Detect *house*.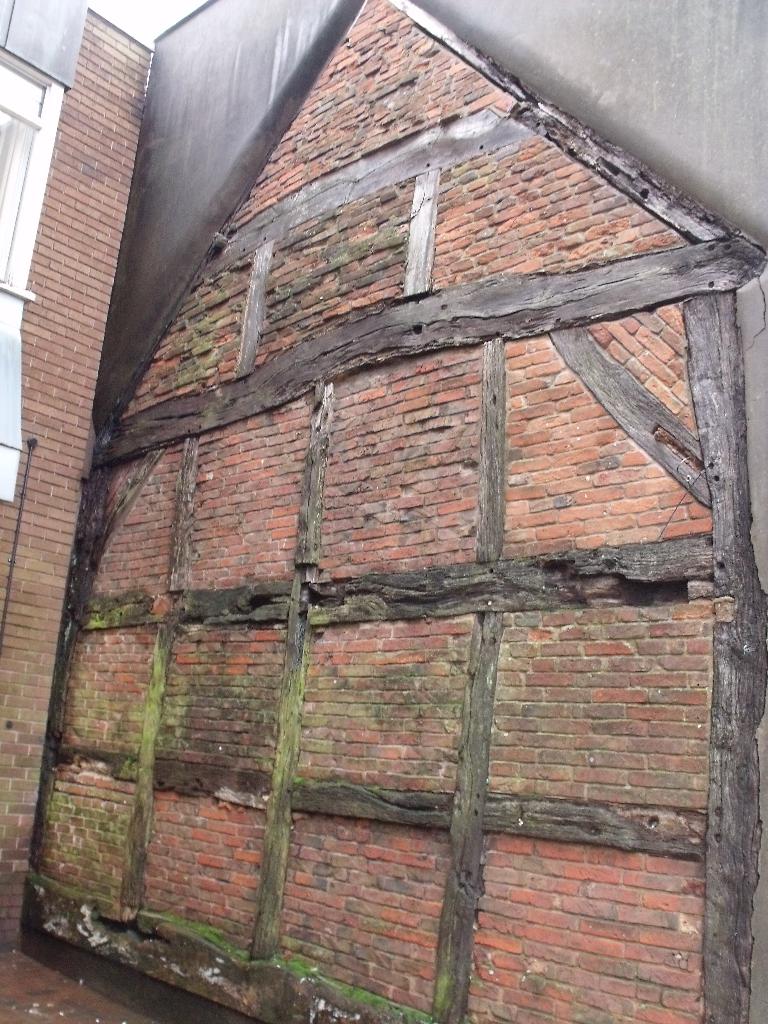
Detected at Rect(0, 0, 162, 982).
